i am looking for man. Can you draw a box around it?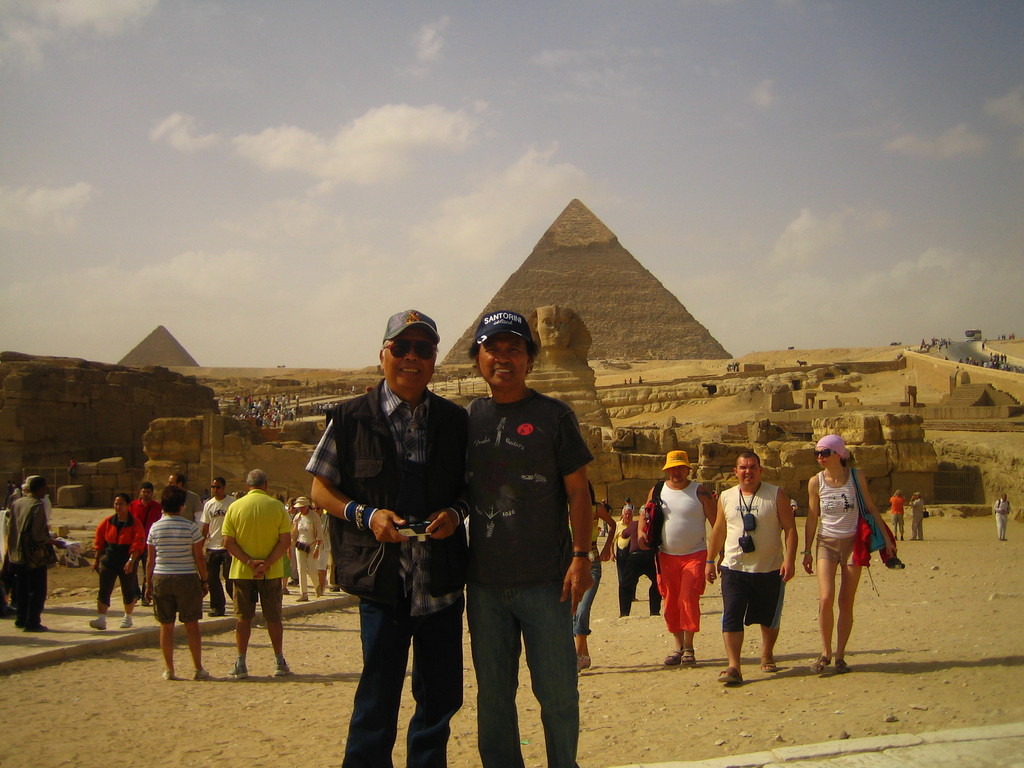
Sure, the bounding box is select_region(705, 451, 799, 688).
